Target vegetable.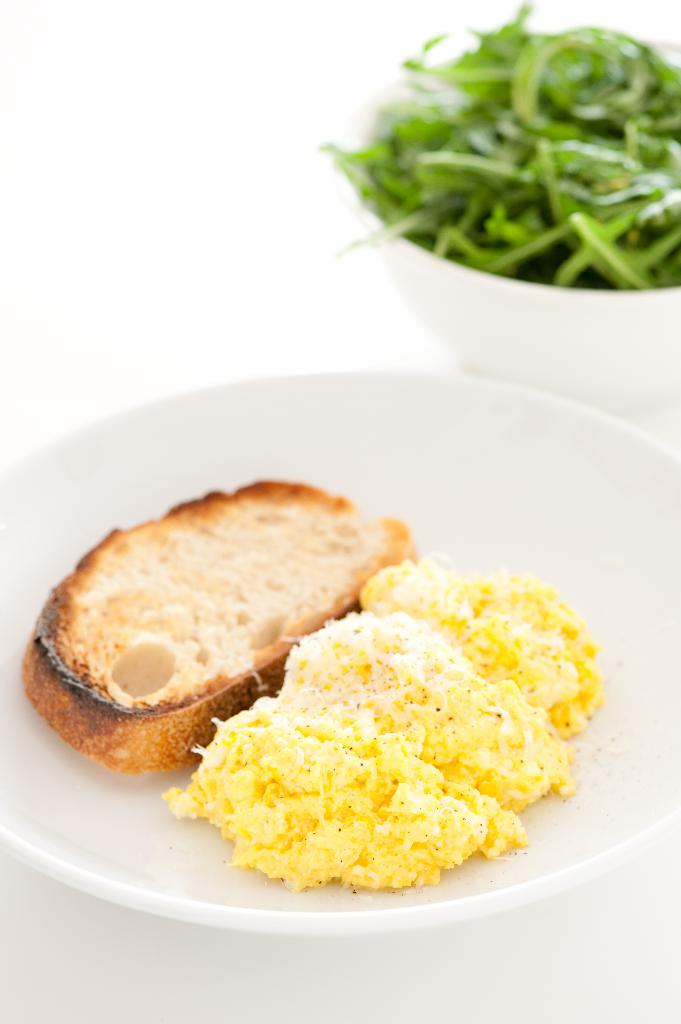
Target region: left=318, top=1, right=680, bottom=288.
